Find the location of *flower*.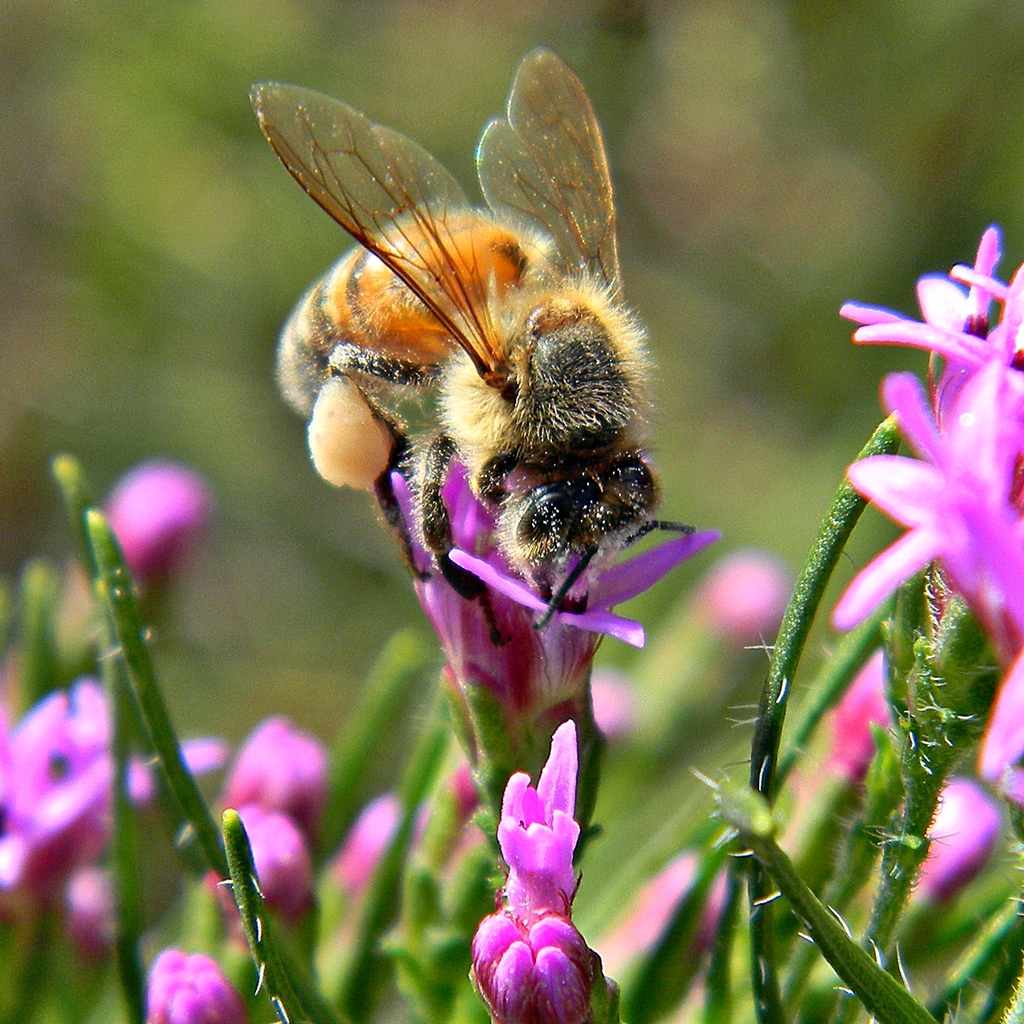
Location: l=382, t=447, r=723, b=748.
